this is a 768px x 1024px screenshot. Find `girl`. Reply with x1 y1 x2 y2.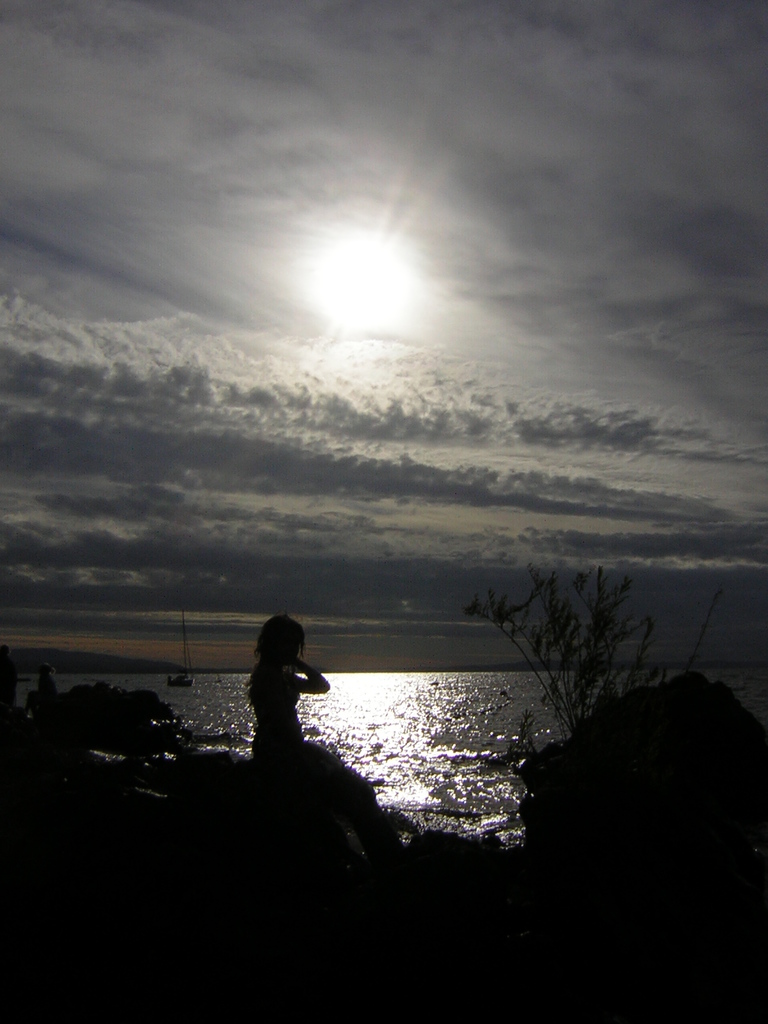
241 614 333 774.
